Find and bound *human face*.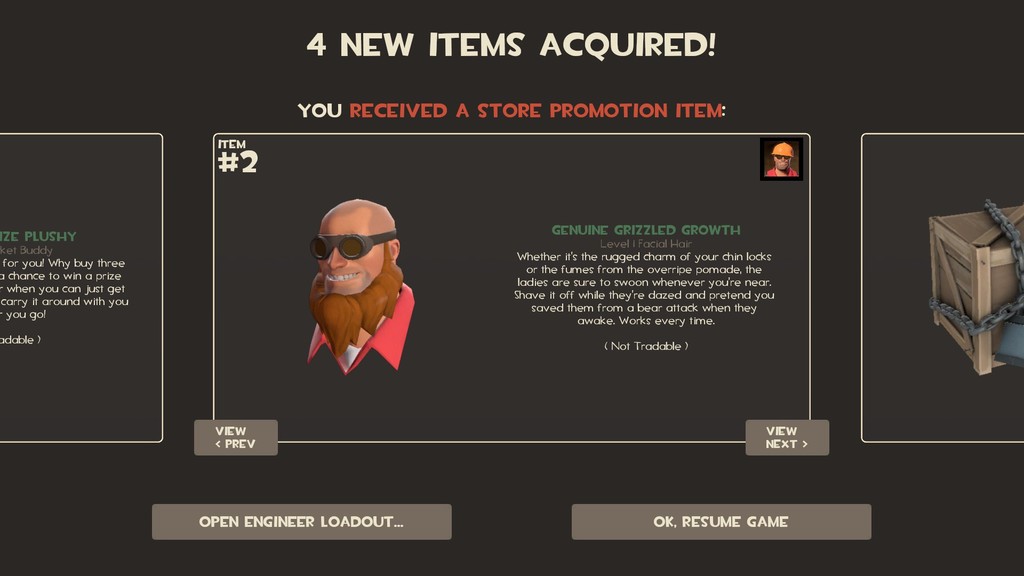
Bound: l=316, t=209, r=387, b=295.
